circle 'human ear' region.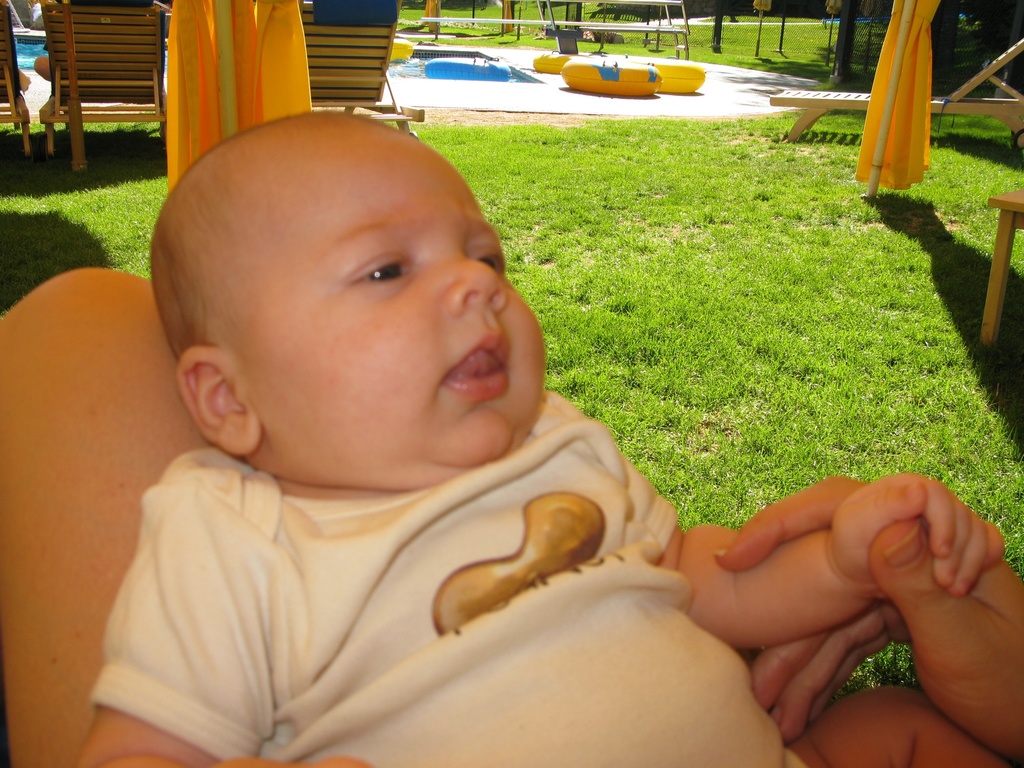
Region: [180, 345, 259, 454].
